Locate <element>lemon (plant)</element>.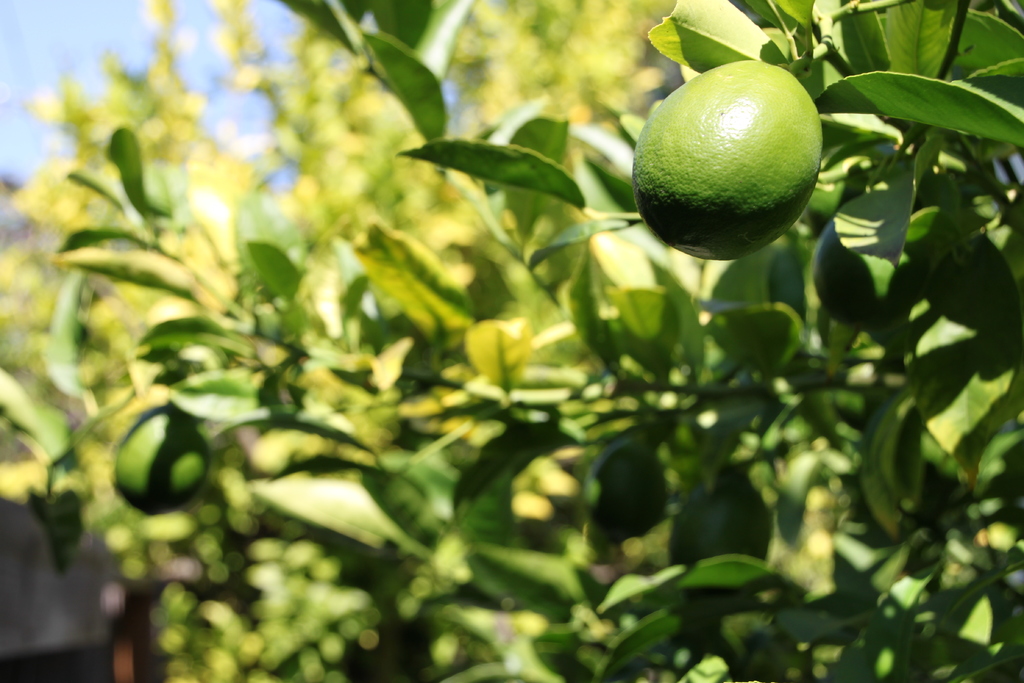
Bounding box: <region>646, 52, 840, 253</region>.
